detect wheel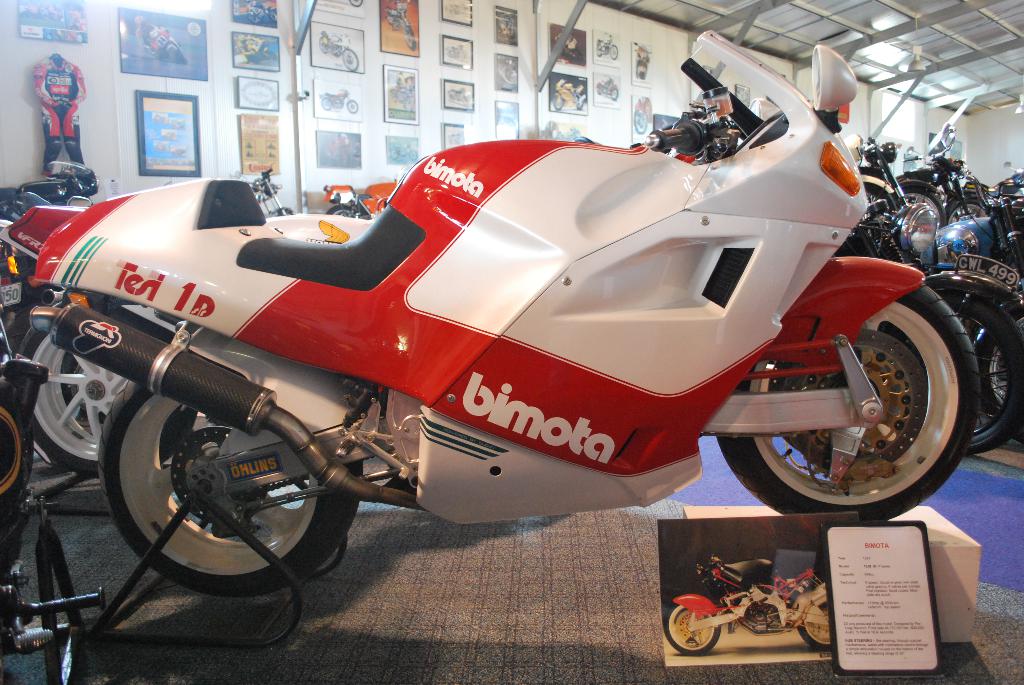
[940,195,989,224]
